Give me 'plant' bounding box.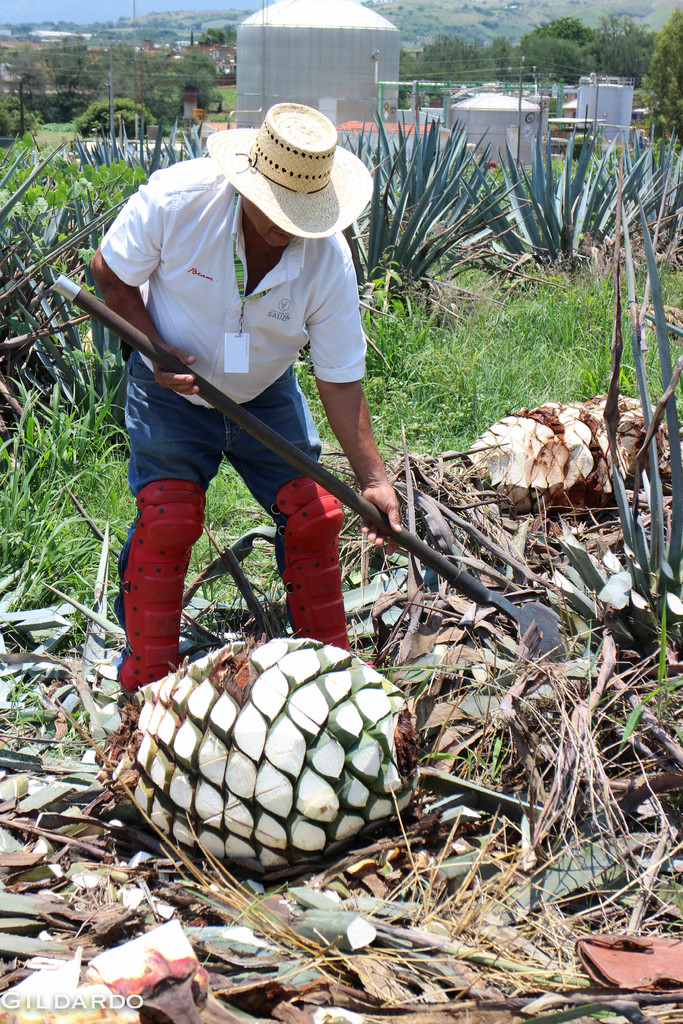
(x1=333, y1=108, x2=538, y2=316).
